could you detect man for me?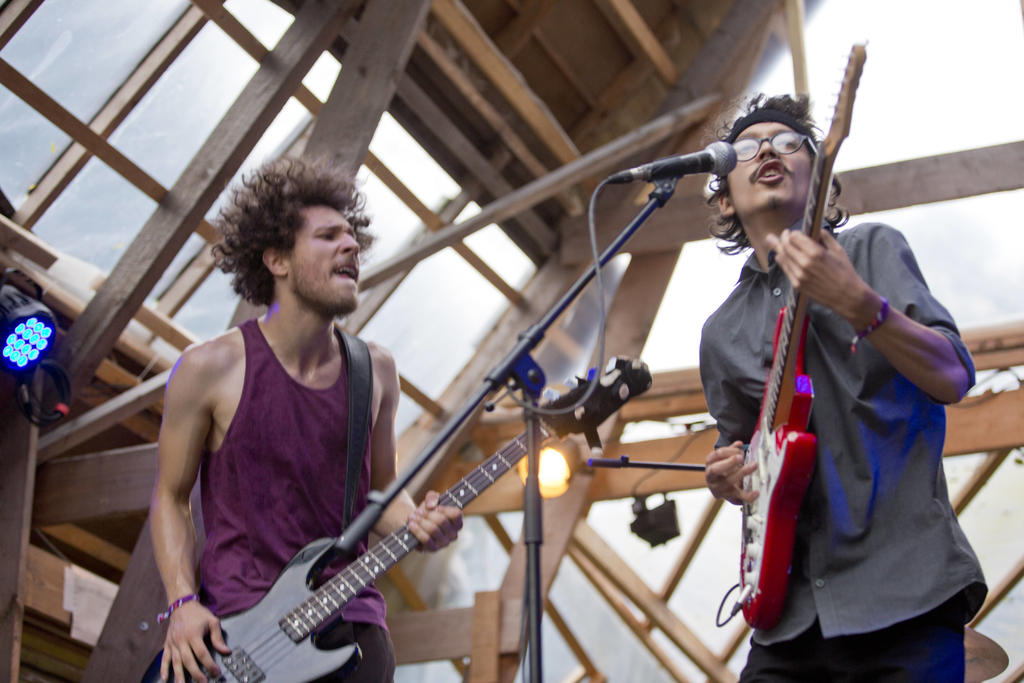
Detection result: 148:150:464:682.
